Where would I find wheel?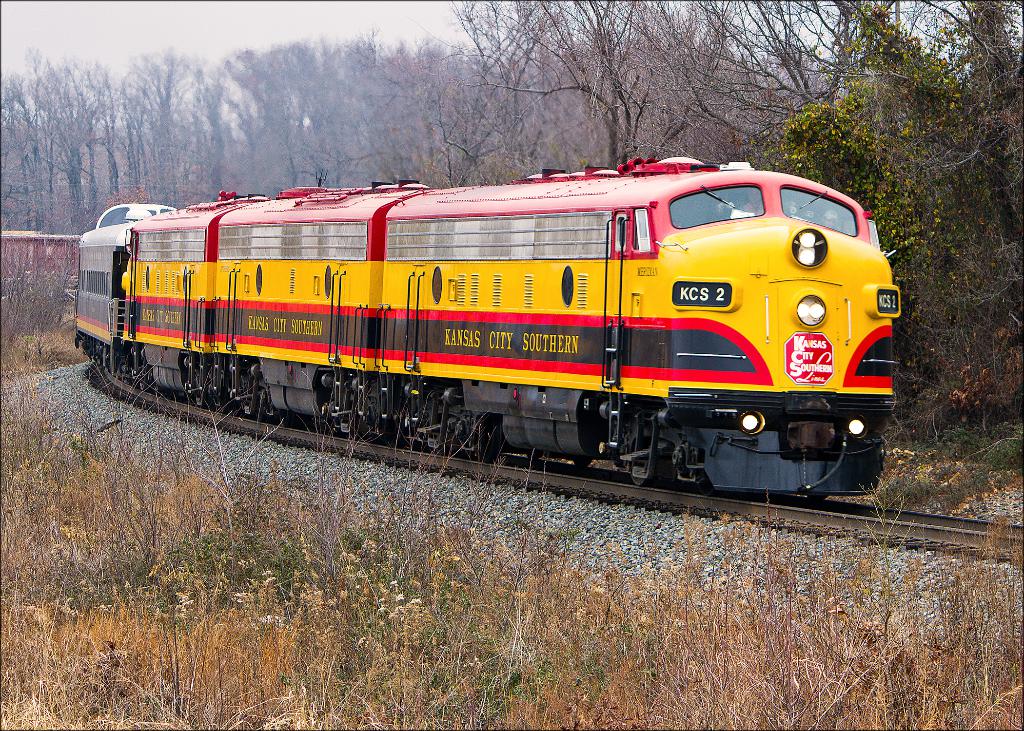
At <bbox>218, 371, 228, 413</bbox>.
